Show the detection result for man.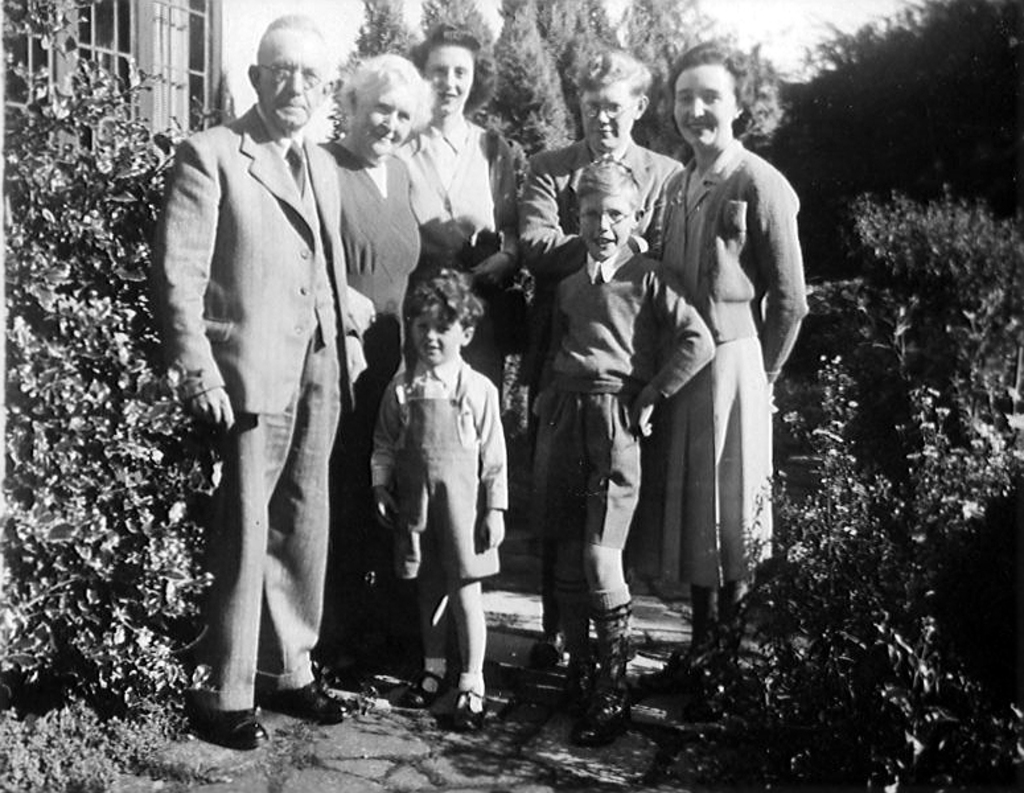
[525,44,682,669].
